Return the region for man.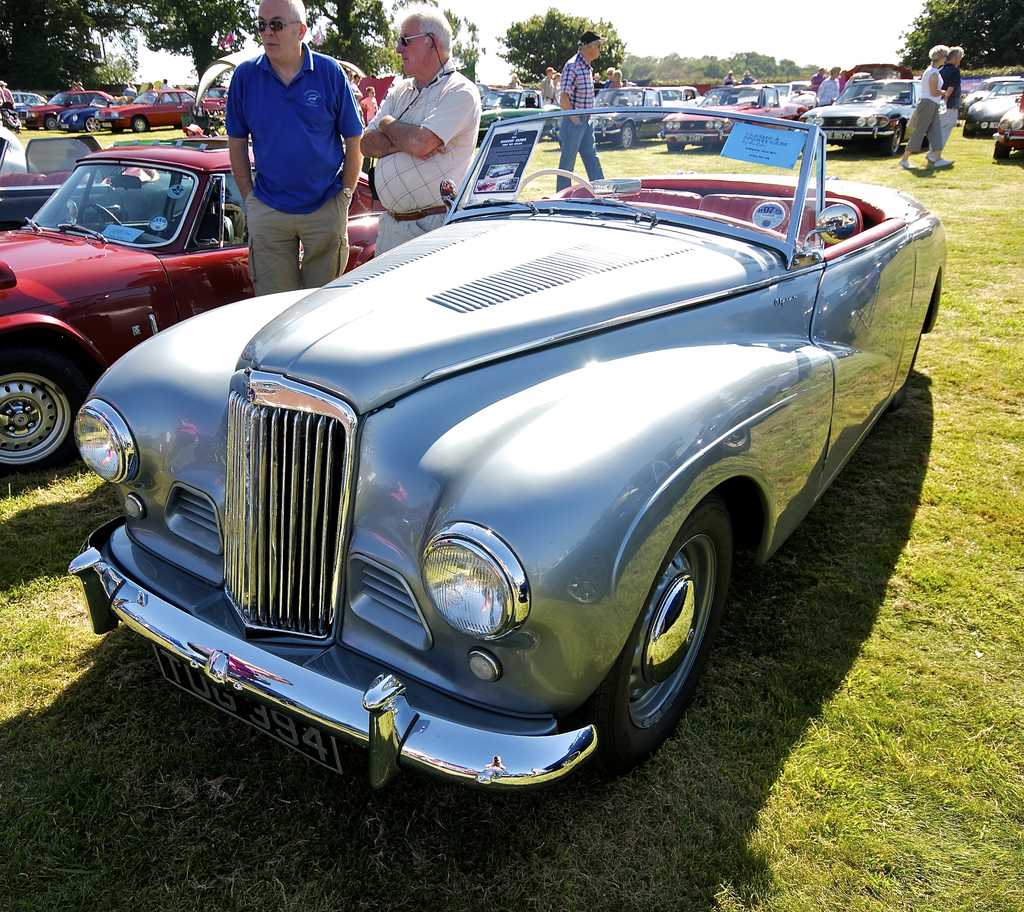
(343, 67, 354, 86).
